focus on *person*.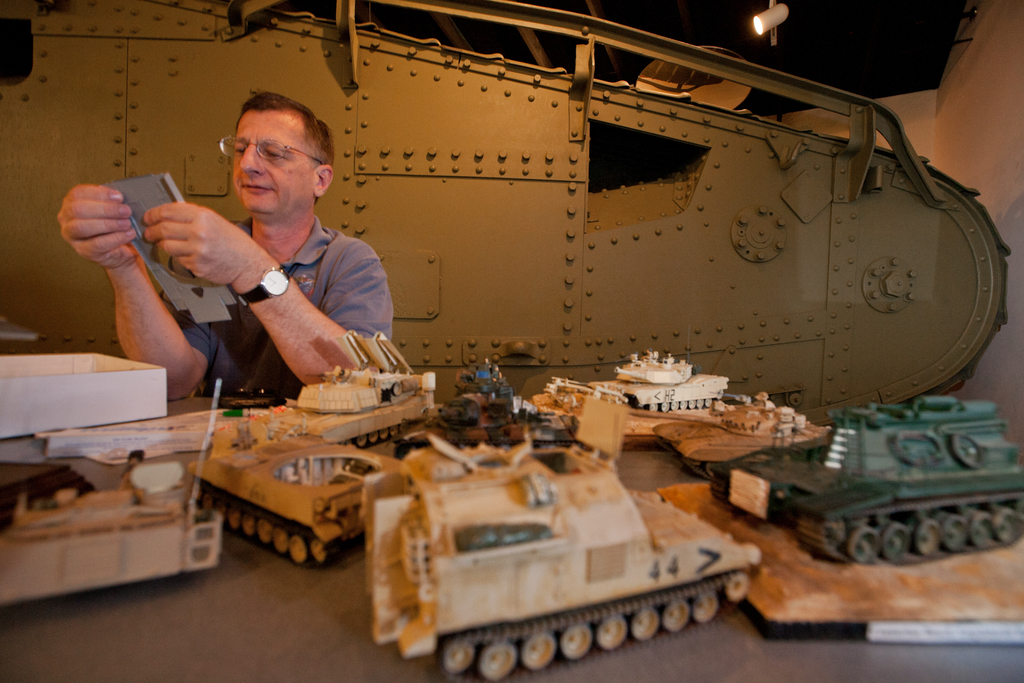
Focused at x1=79 y1=92 x2=407 y2=415.
